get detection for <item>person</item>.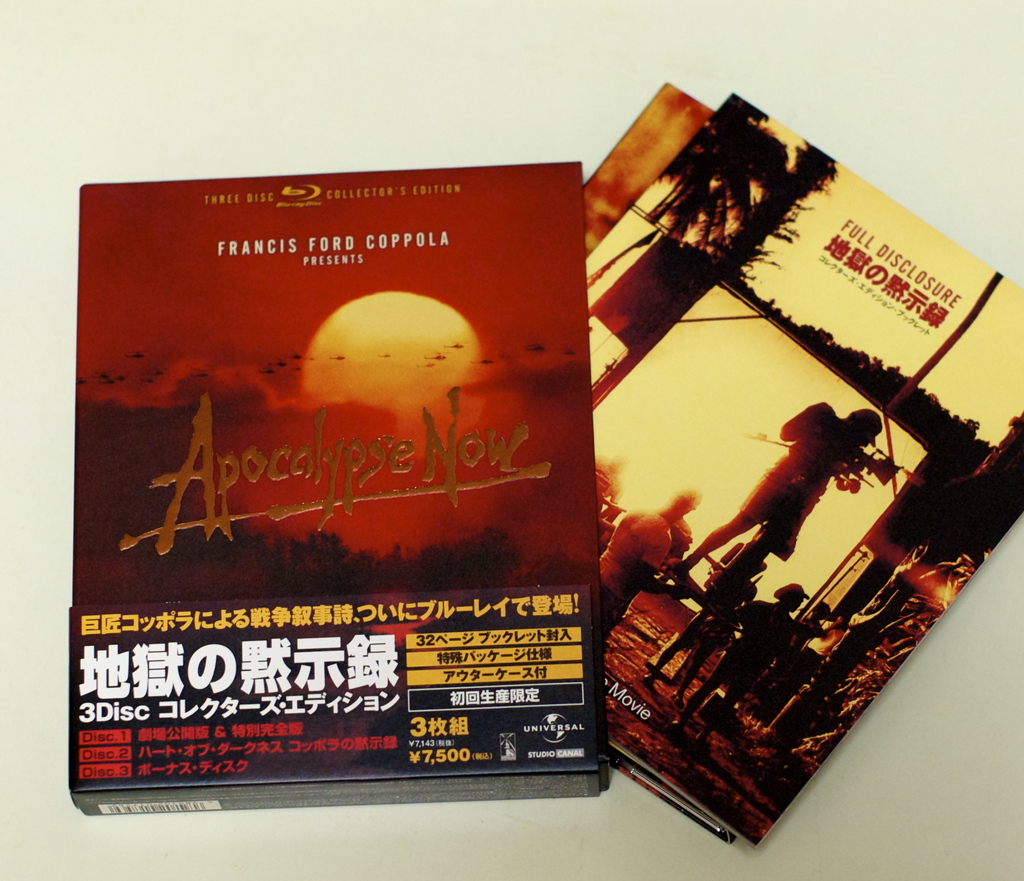
Detection: crop(750, 615, 842, 733).
